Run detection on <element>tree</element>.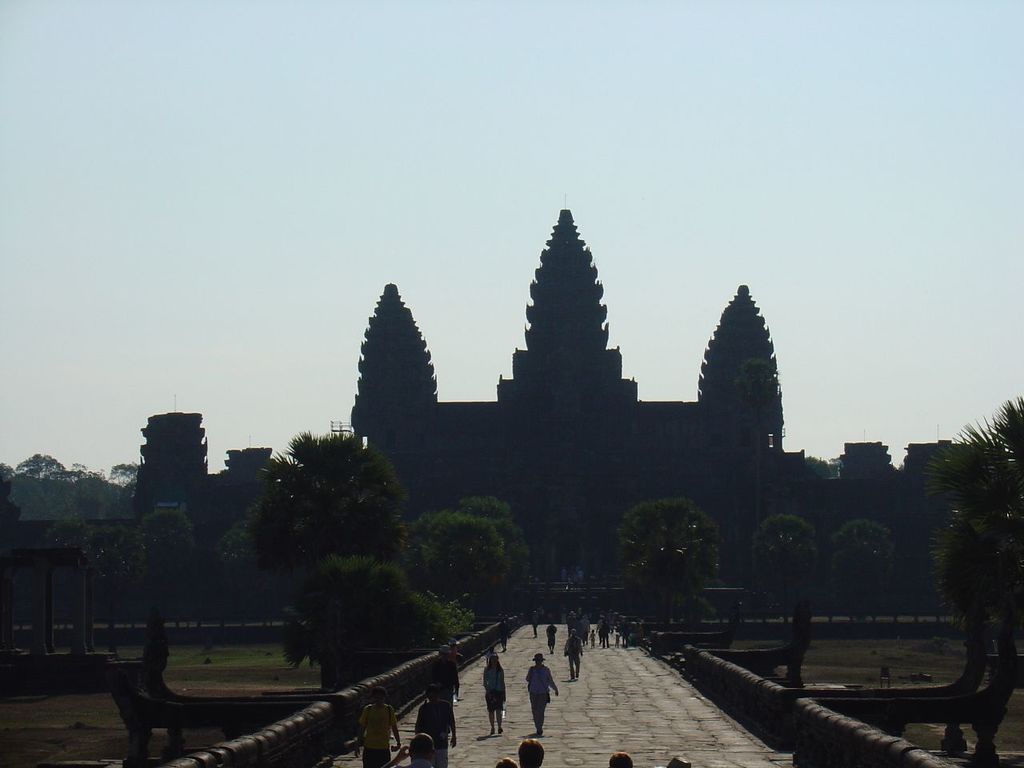
Result: [x1=613, y1=497, x2=722, y2=627].
